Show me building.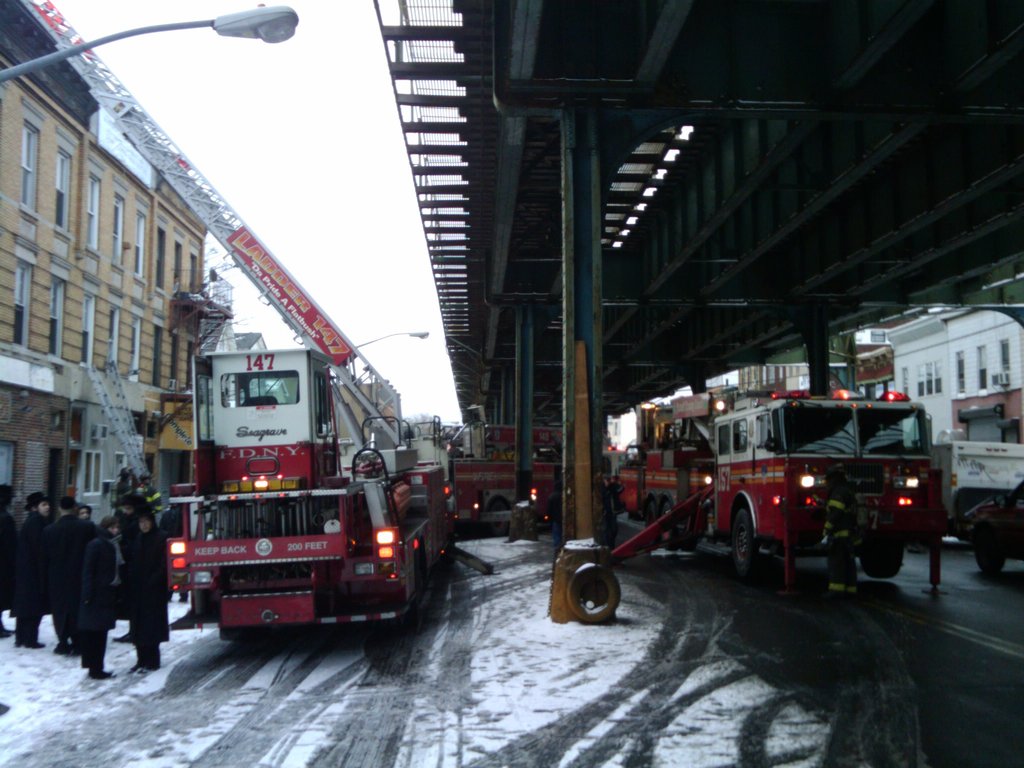
building is here: [332, 375, 398, 470].
